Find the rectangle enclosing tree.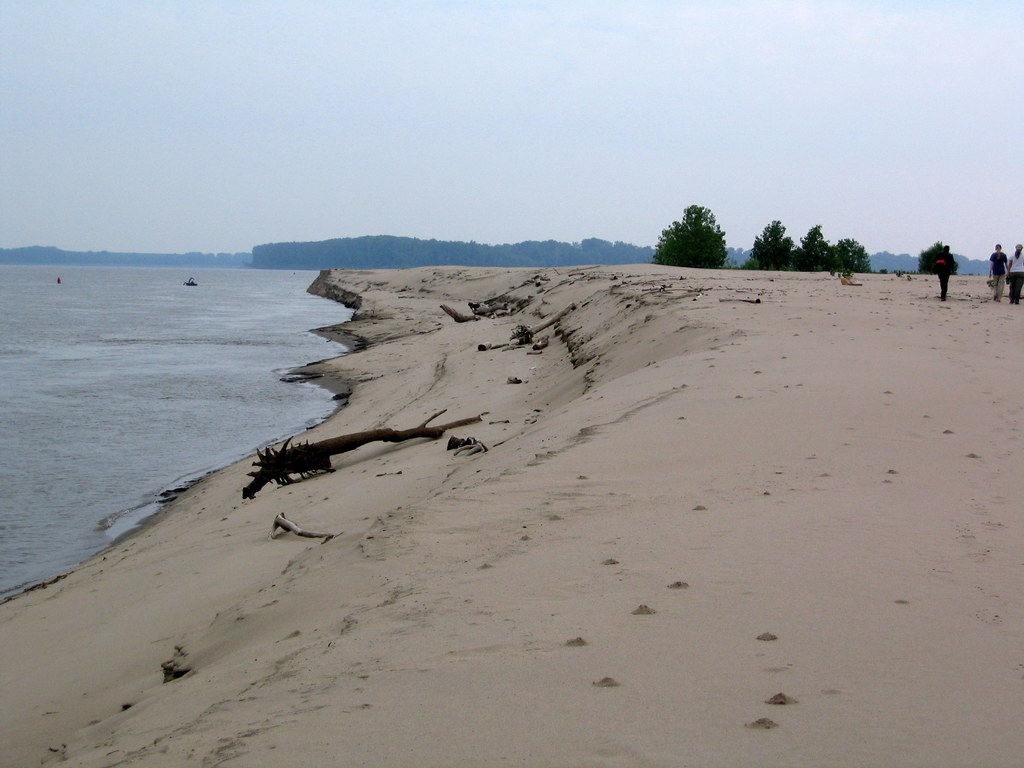
BBox(797, 222, 837, 274).
